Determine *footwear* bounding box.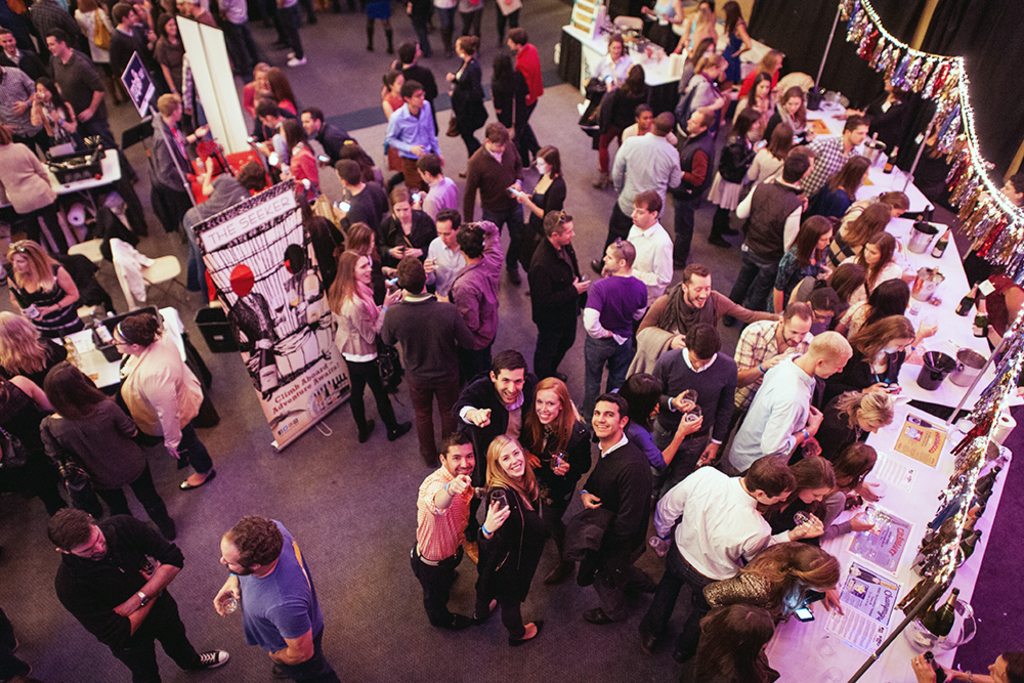
Determined: bbox=(543, 560, 577, 583).
